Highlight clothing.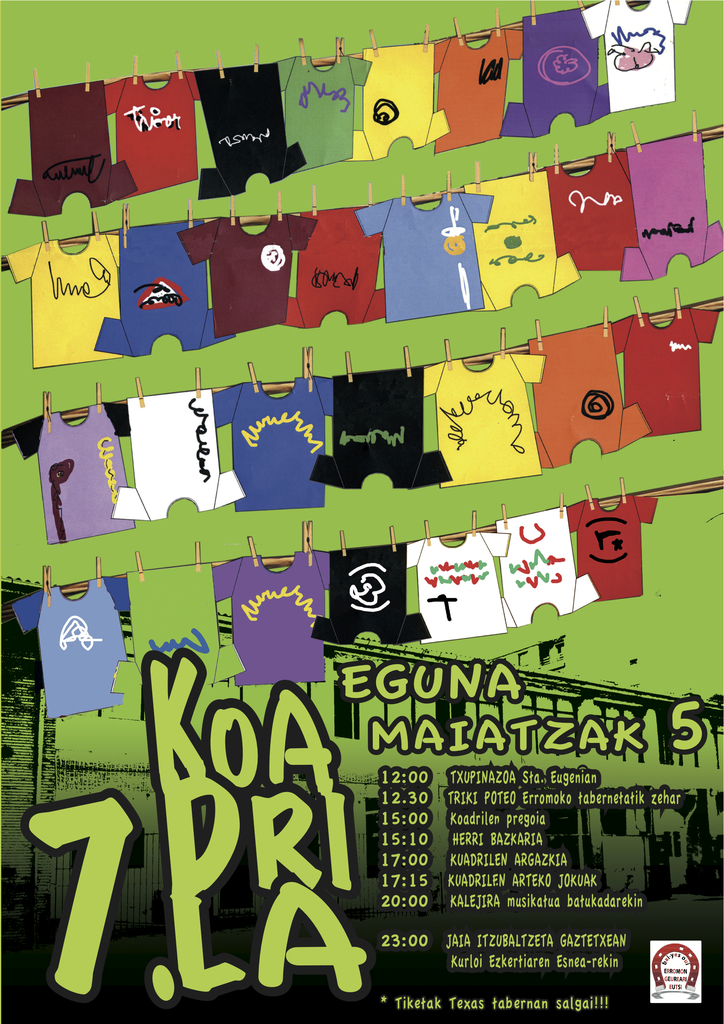
Highlighted region: pyautogui.locateOnScreen(582, 0, 694, 111).
